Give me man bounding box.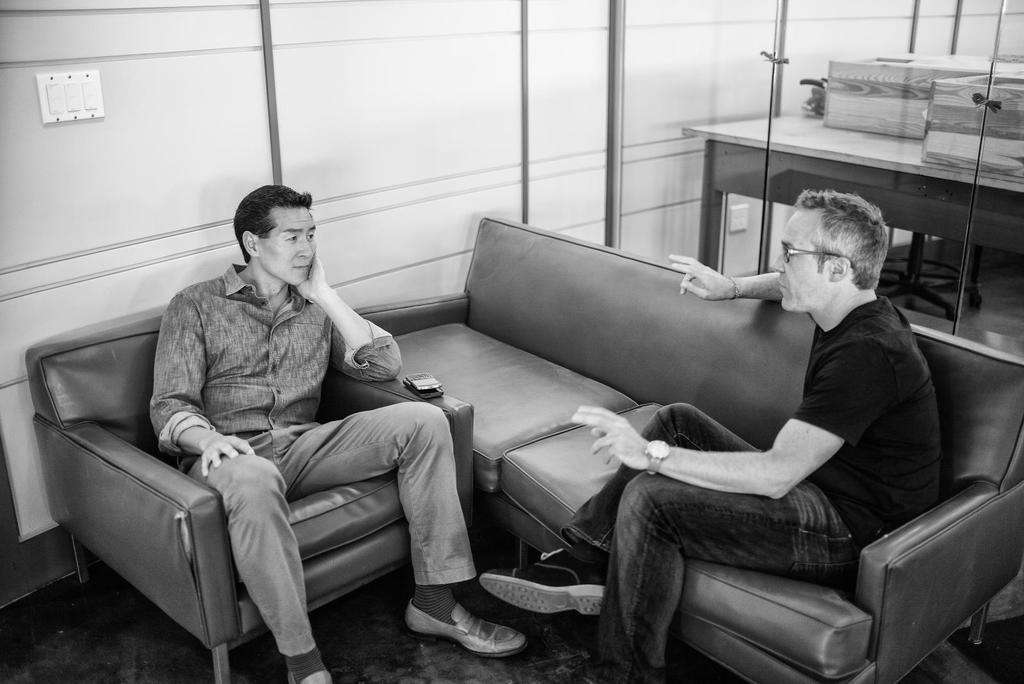
(152, 180, 525, 683).
